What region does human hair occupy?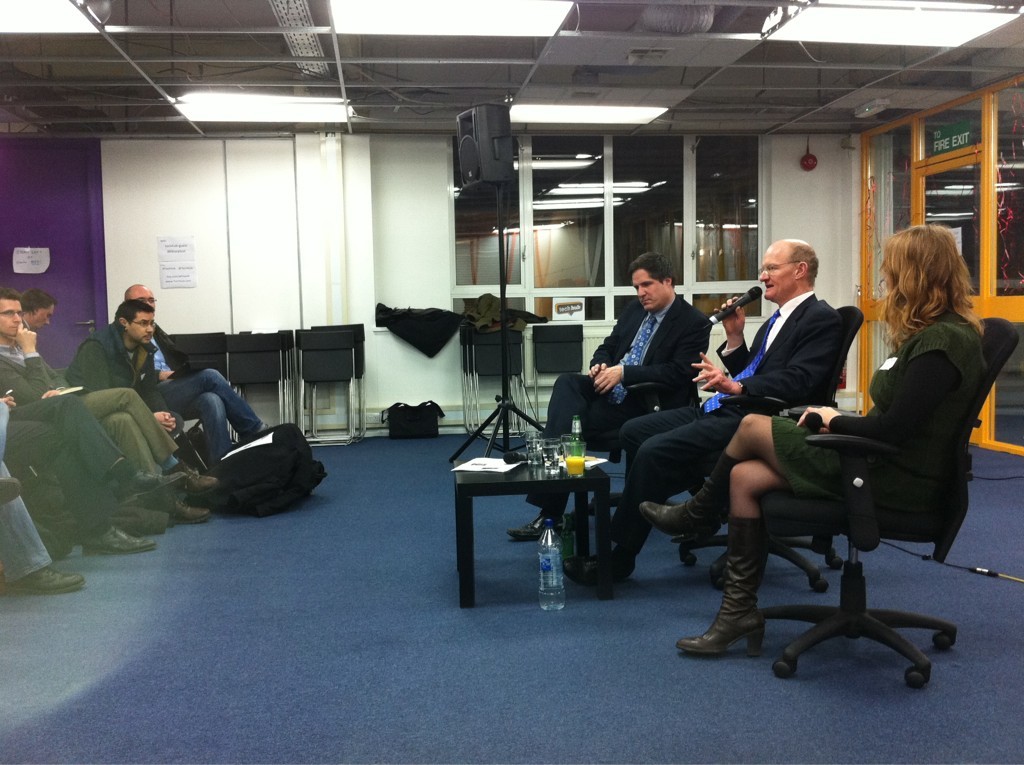
box=[888, 219, 978, 349].
